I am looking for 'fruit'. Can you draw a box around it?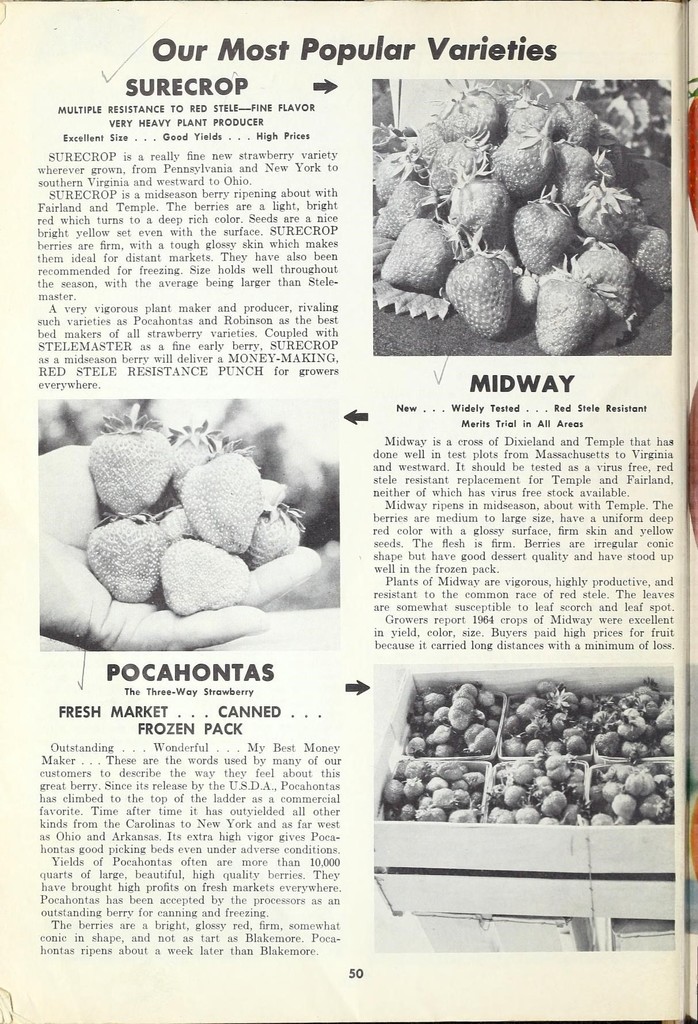
Sure, the bounding box is 368:70:660:364.
